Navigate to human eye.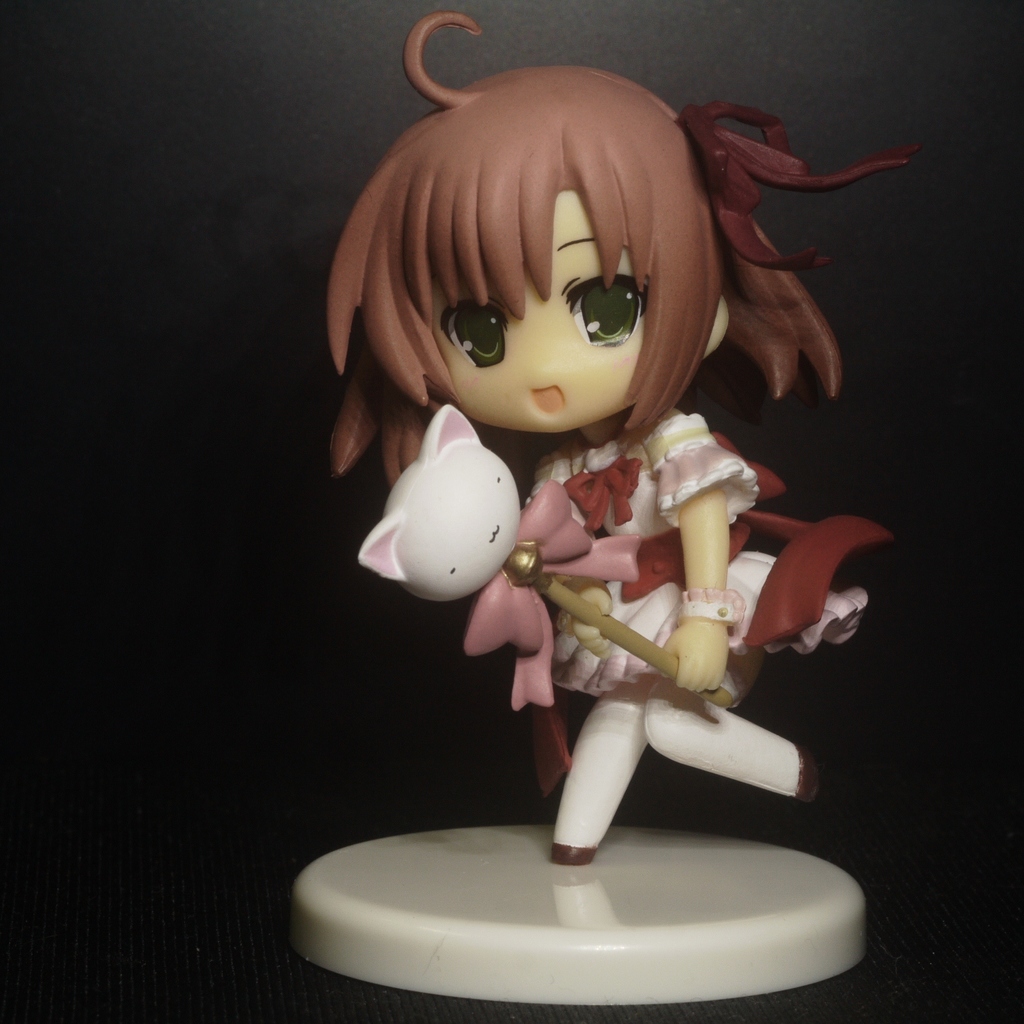
Navigation target: l=441, t=301, r=511, b=368.
